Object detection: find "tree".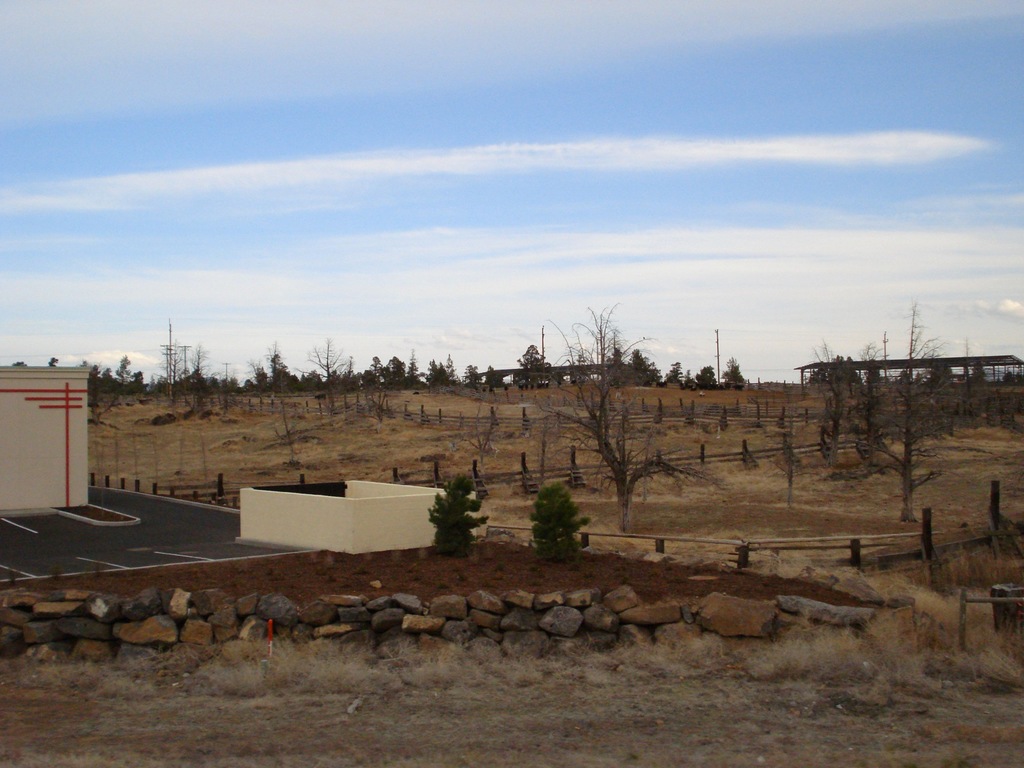
x1=529 y1=474 x2=598 y2=571.
